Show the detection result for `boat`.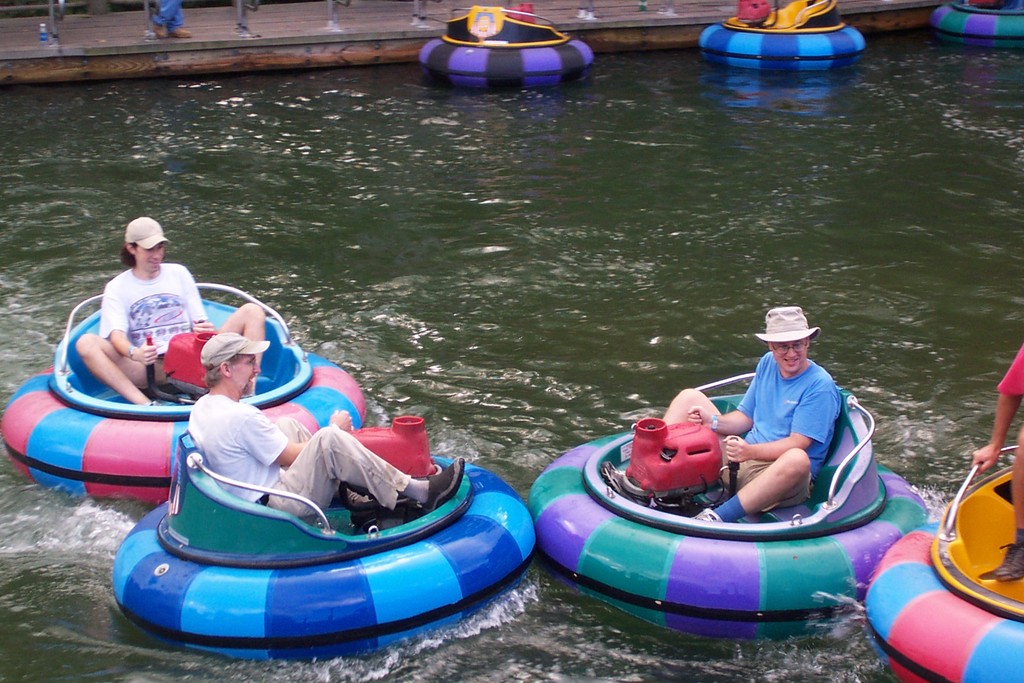
crop(417, 4, 593, 89).
